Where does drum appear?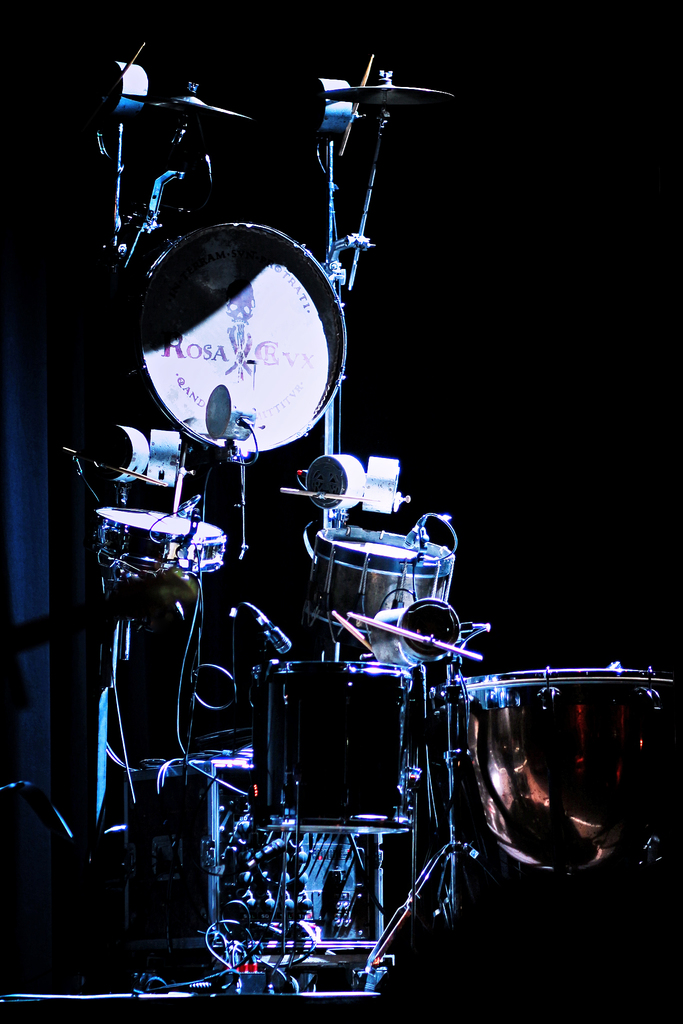
Appears at BBox(306, 531, 455, 634).
